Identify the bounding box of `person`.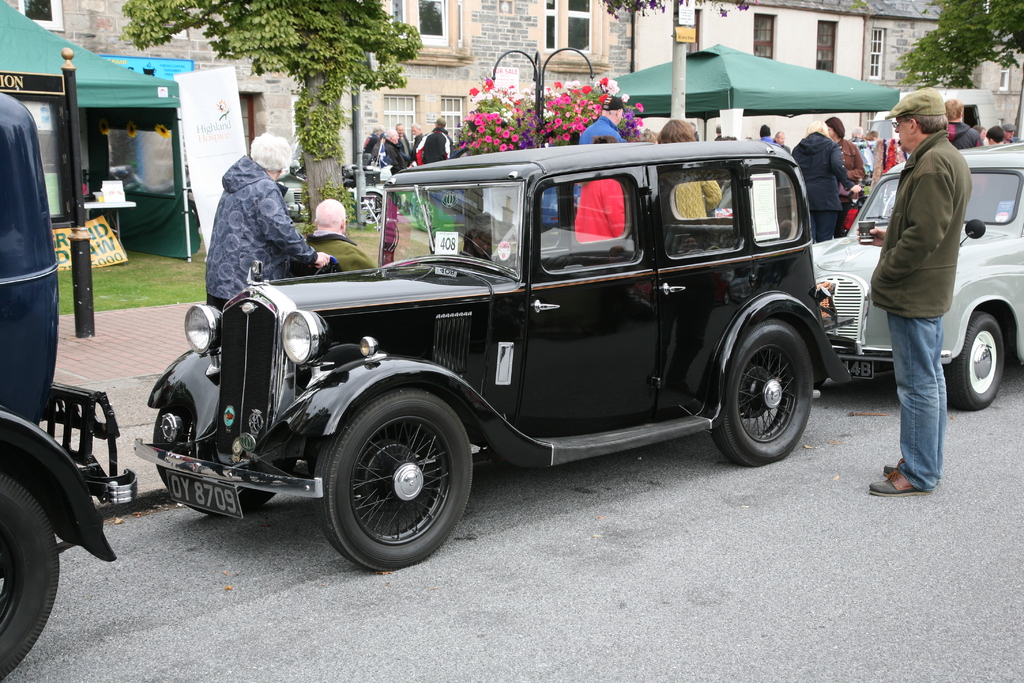
detection(303, 191, 381, 278).
